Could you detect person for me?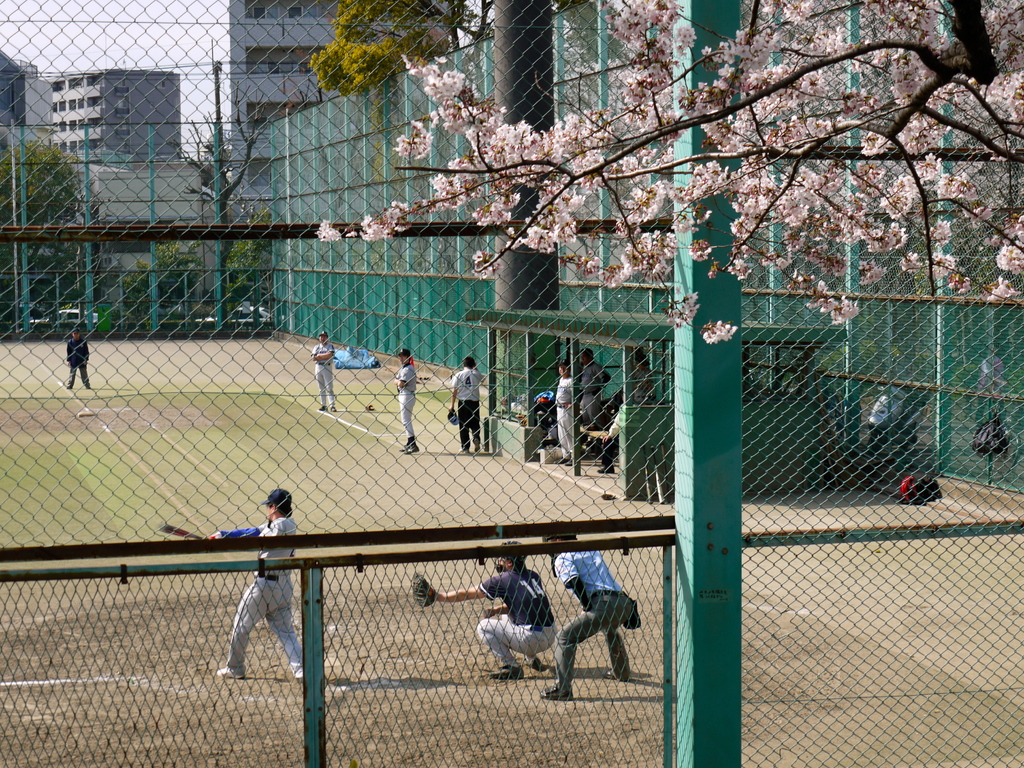
Detection result: <box>540,531,636,692</box>.
